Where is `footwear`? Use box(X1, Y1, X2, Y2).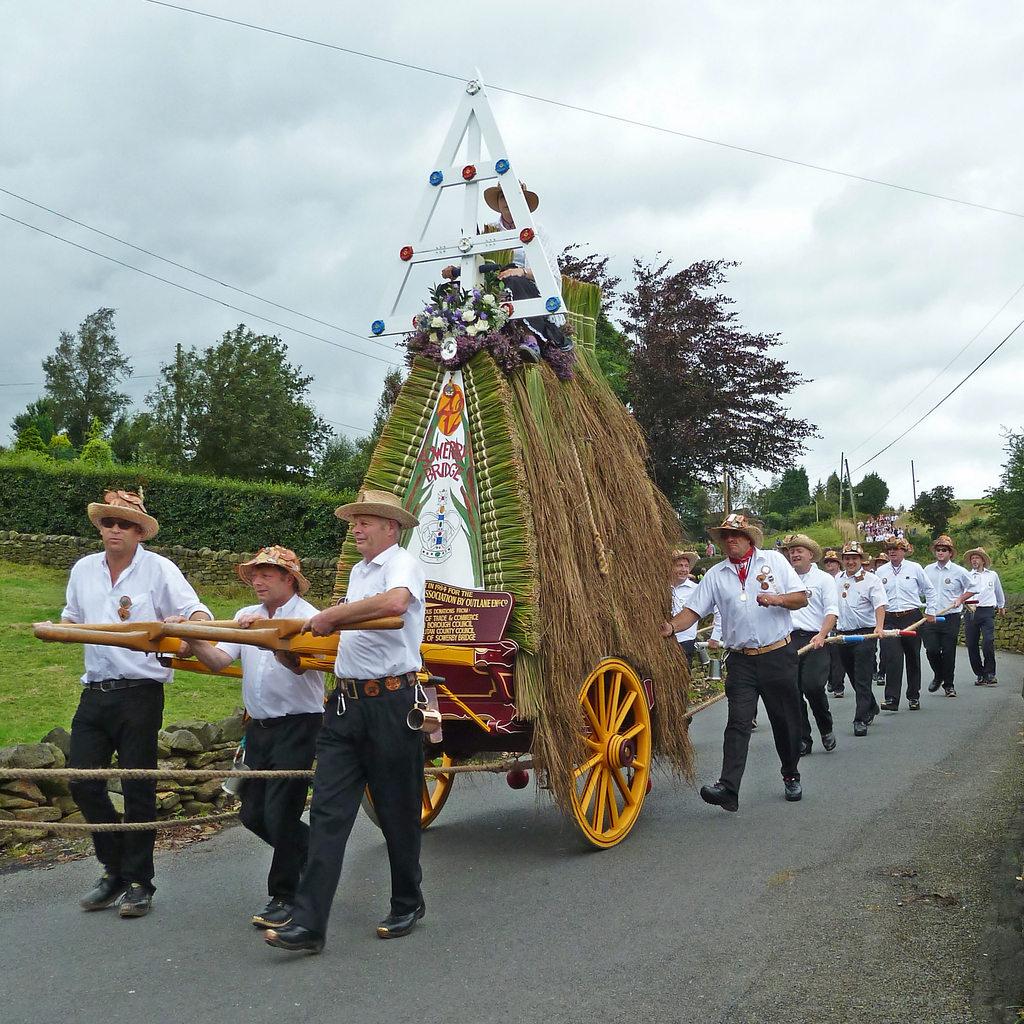
box(239, 927, 319, 956).
